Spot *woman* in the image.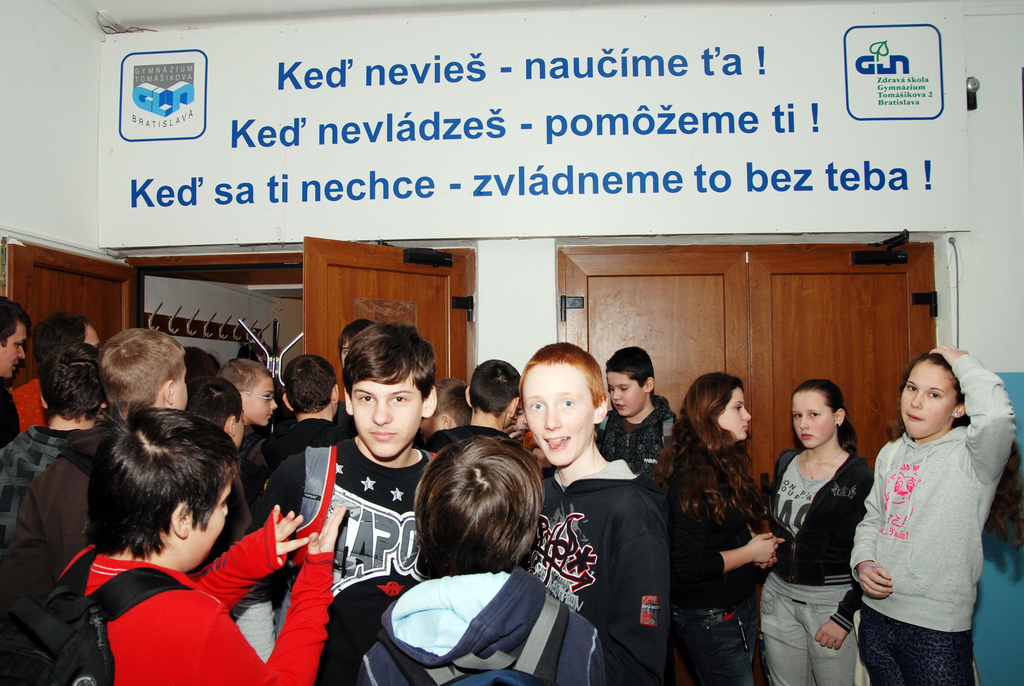
*woman* found at 666:347:782:678.
